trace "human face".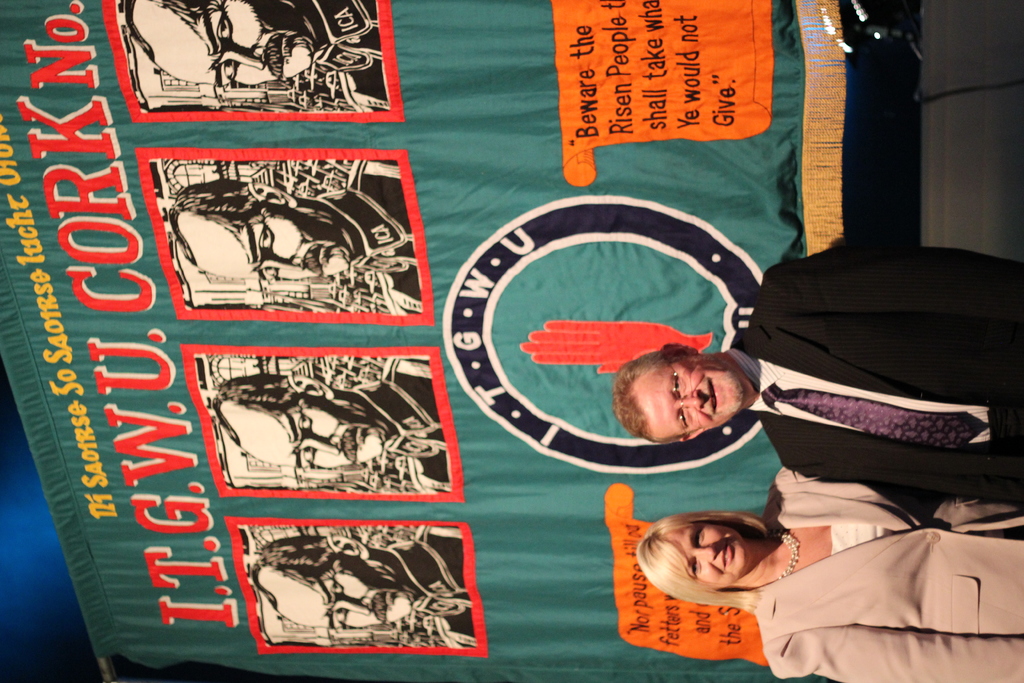
Traced to (left=644, top=359, right=740, bottom=431).
